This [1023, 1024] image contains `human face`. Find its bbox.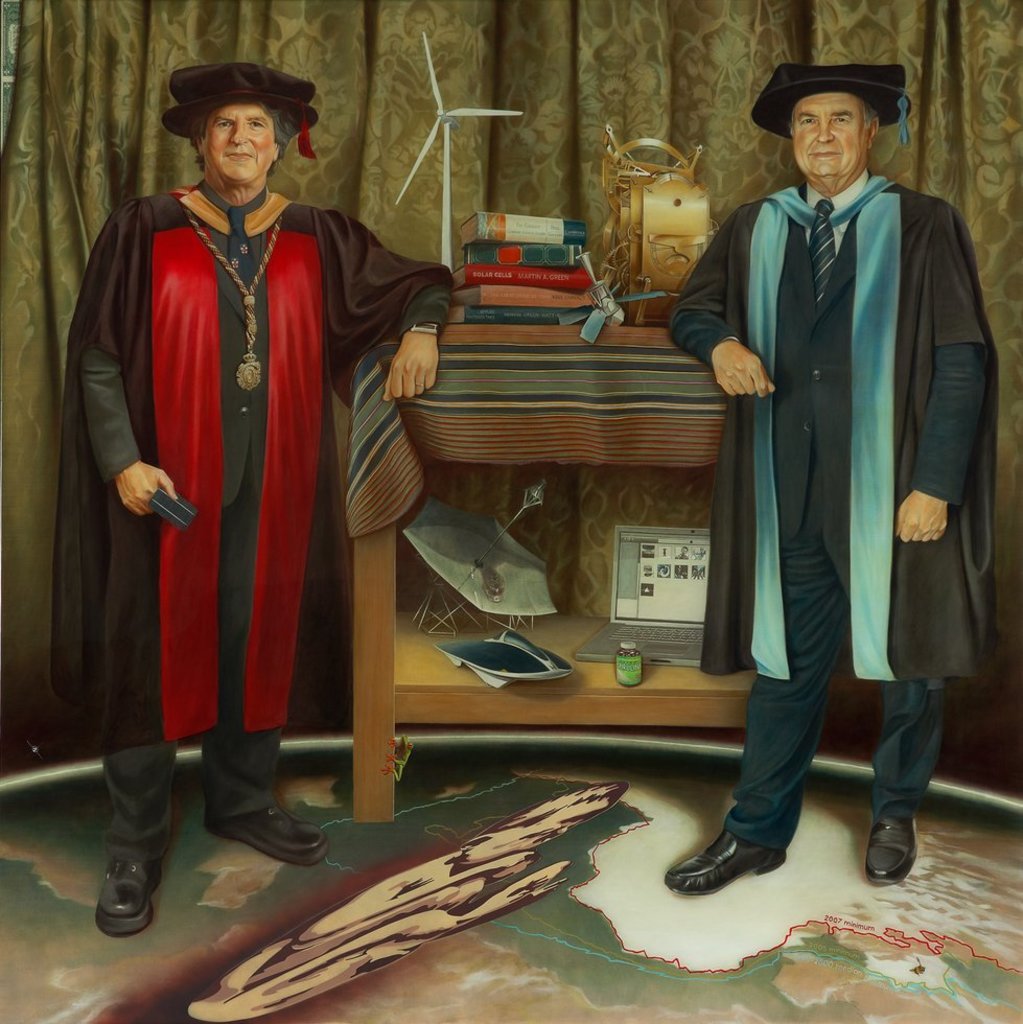
(x1=205, y1=102, x2=275, y2=180).
